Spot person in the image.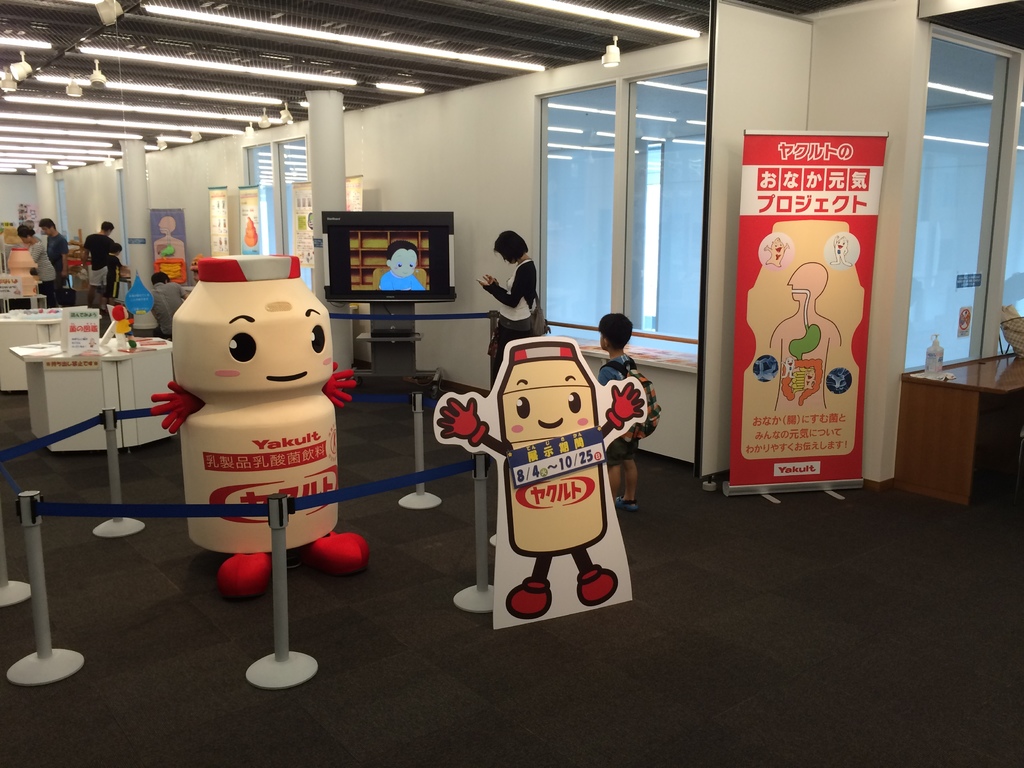
person found at locate(24, 219, 36, 228).
